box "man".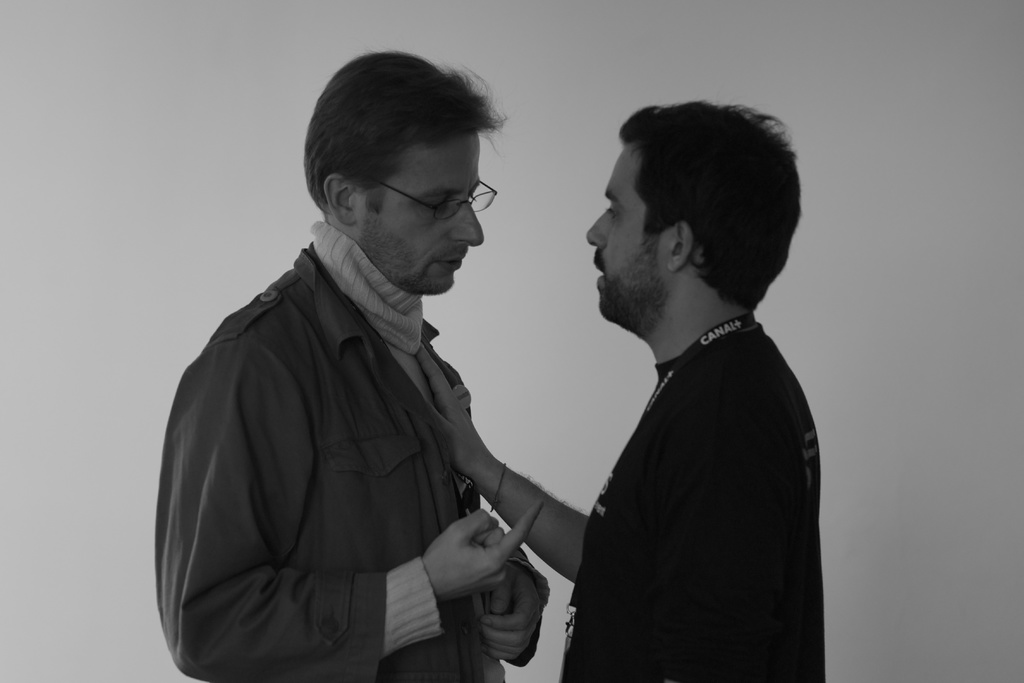
(154,52,555,682).
